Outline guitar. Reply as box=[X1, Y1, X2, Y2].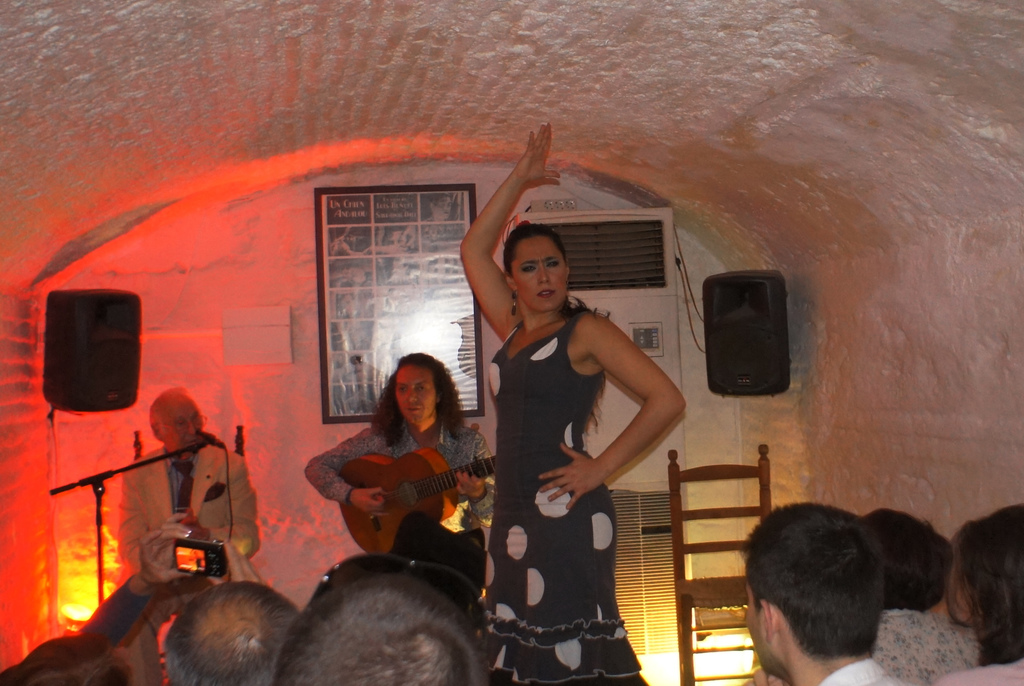
box=[339, 444, 502, 557].
